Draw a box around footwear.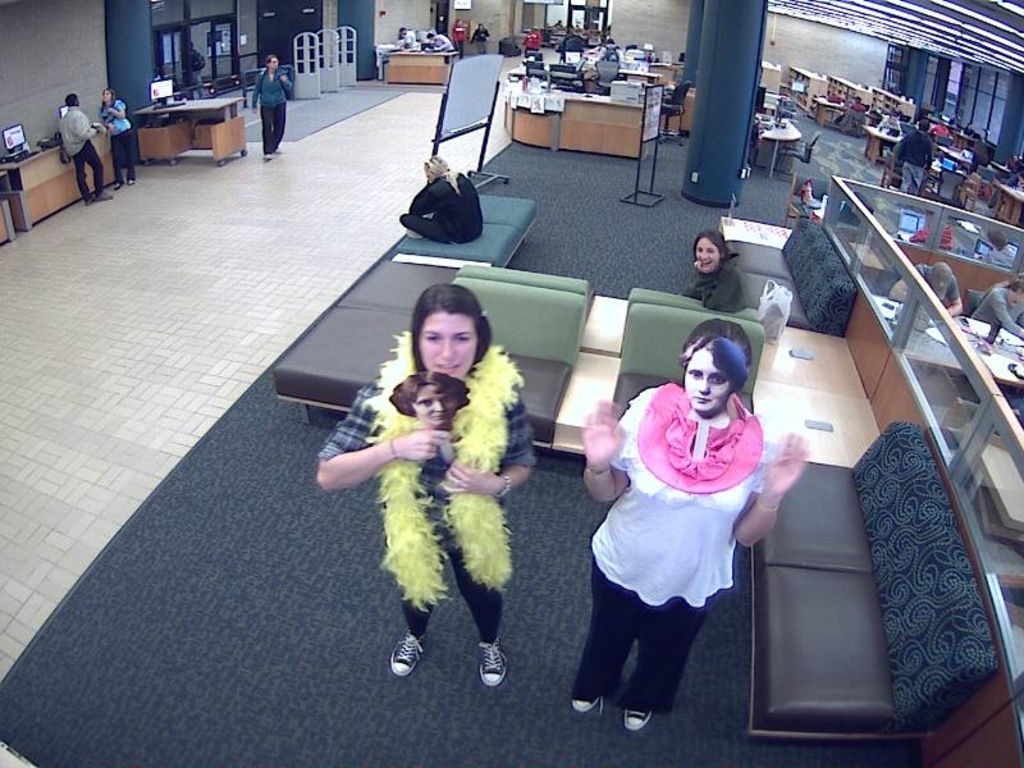
{"left": 477, "top": 637, "right": 511, "bottom": 685}.
